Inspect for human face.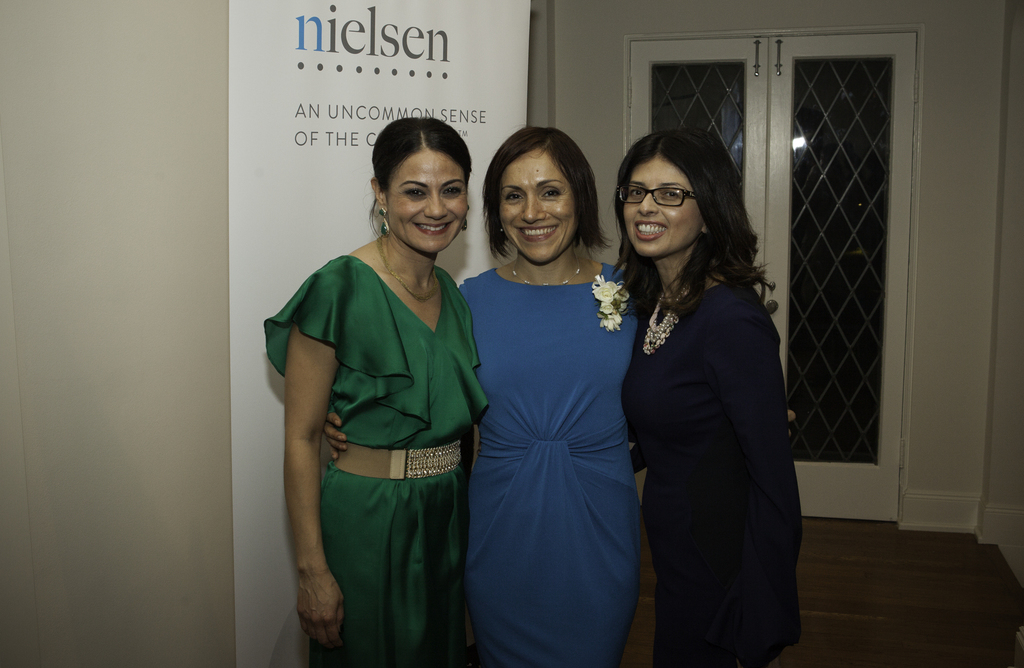
Inspection: left=625, top=152, right=701, bottom=258.
